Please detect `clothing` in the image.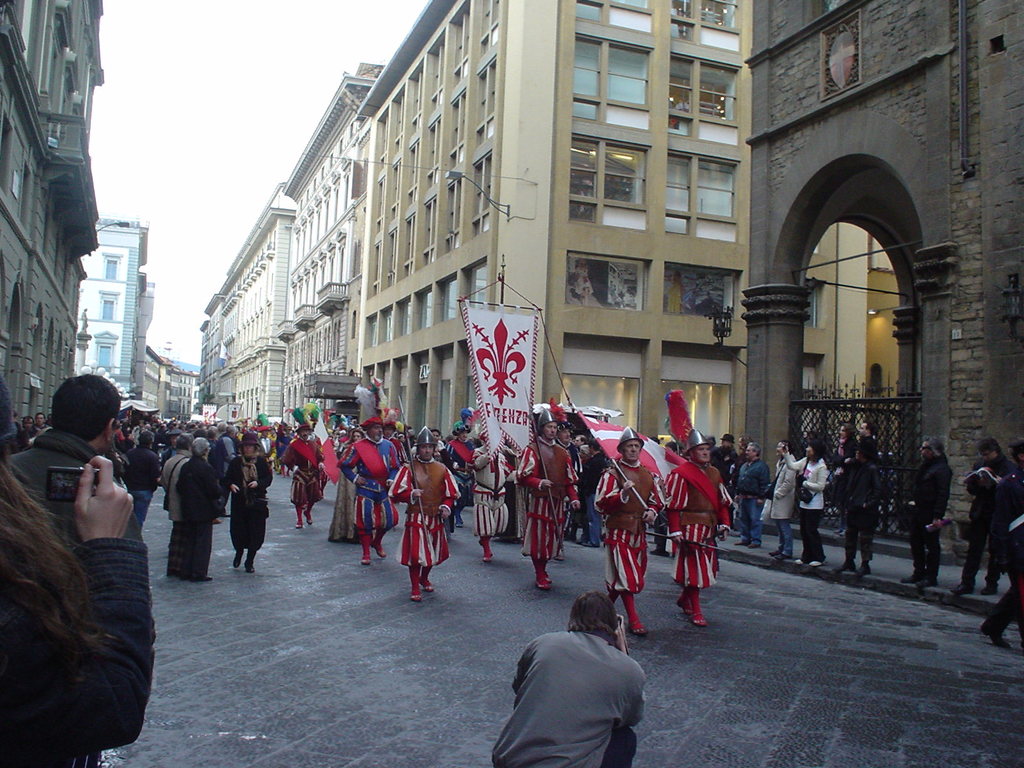
512:440:588:573.
